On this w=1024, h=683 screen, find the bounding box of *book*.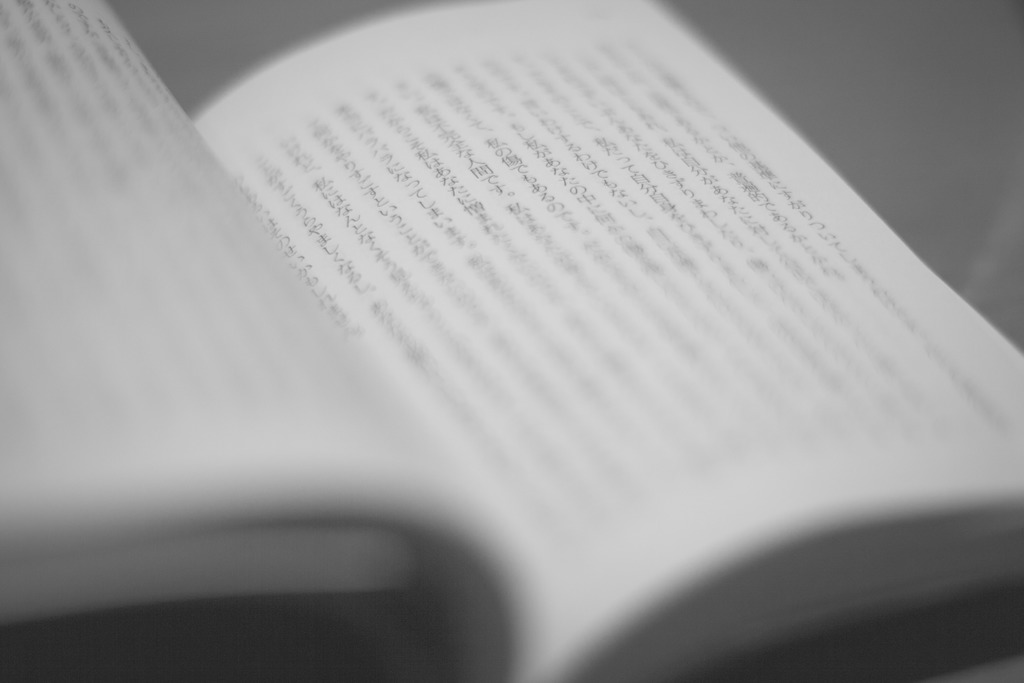
Bounding box: [0,0,1023,682].
